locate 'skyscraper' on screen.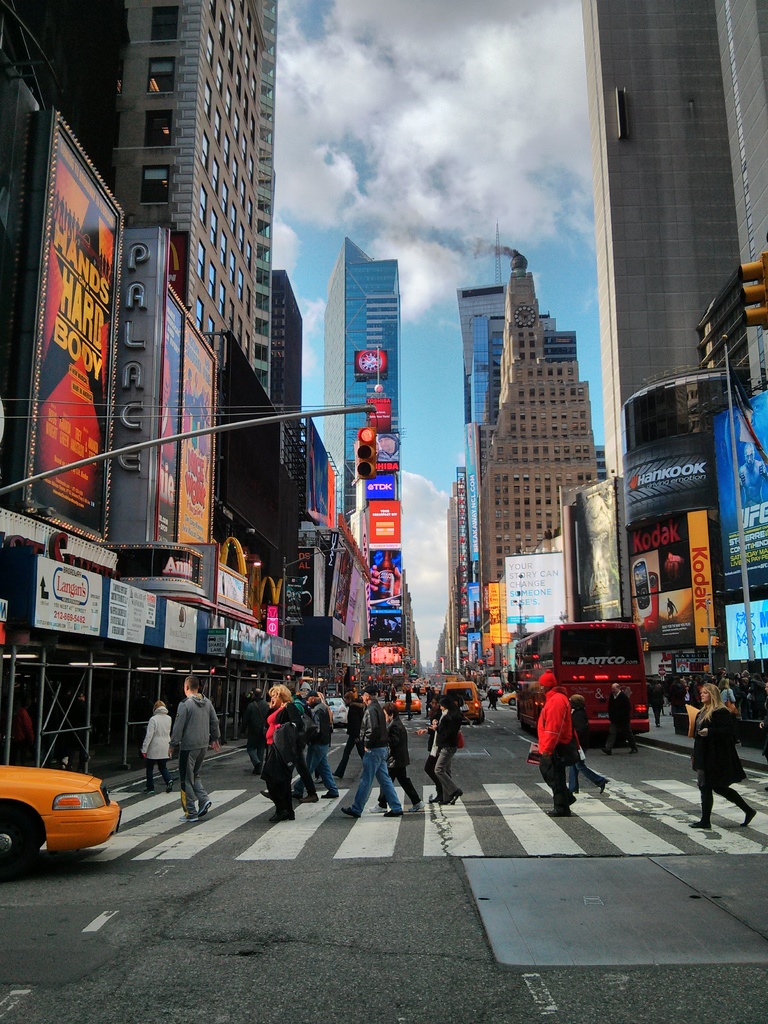
On screen at (left=452, top=281, right=501, bottom=456).
